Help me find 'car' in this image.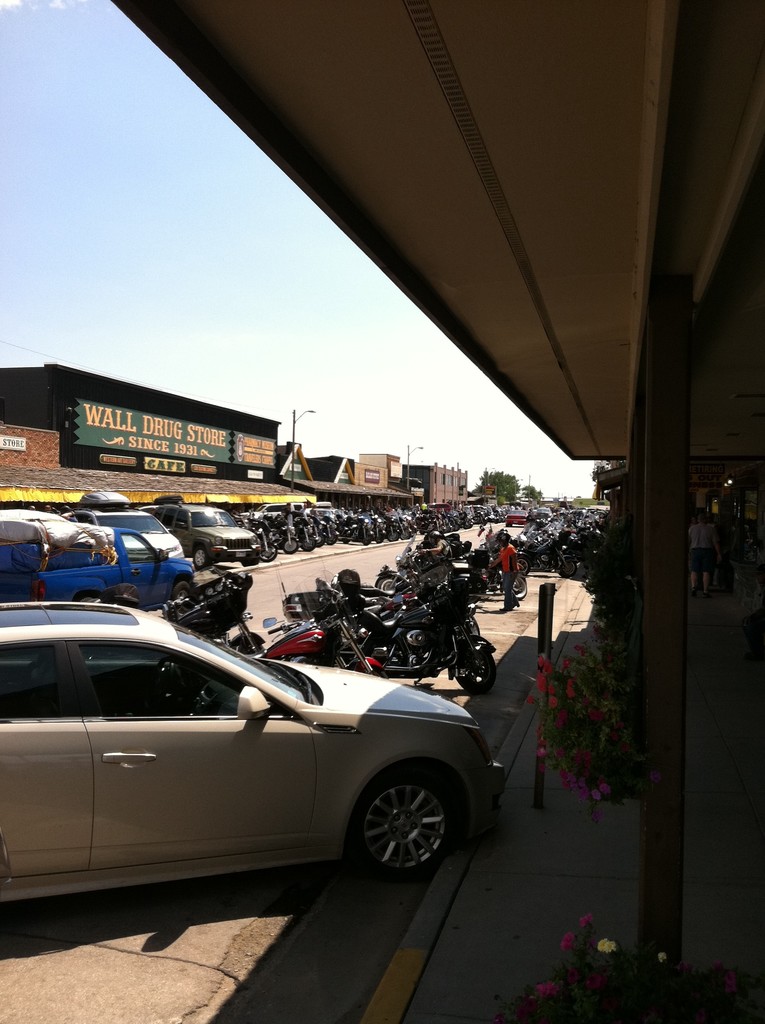
Found it: (0, 603, 508, 906).
